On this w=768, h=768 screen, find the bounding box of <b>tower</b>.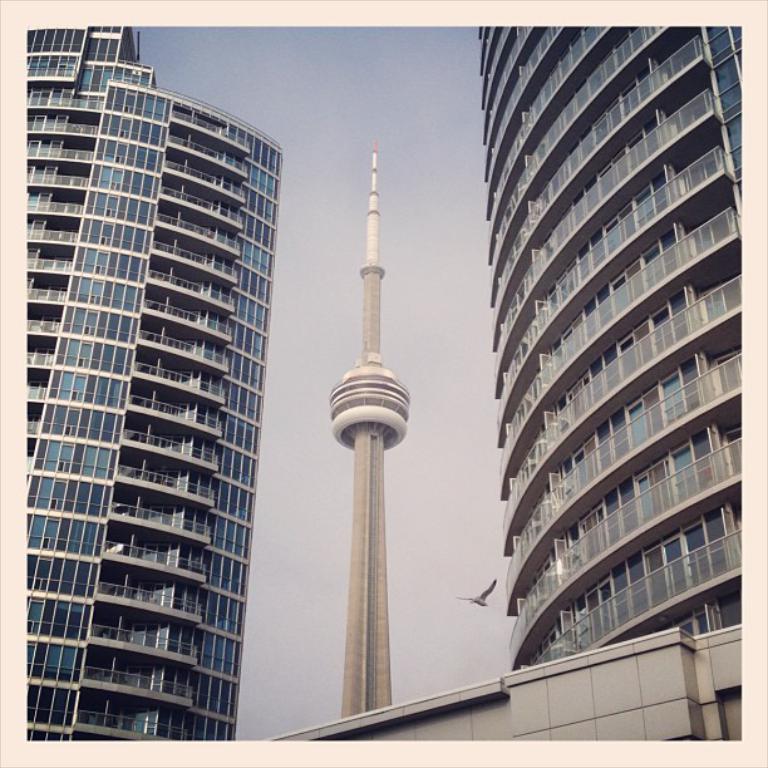
Bounding box: <bbox>331, 138, 409, 720</bbox>.
